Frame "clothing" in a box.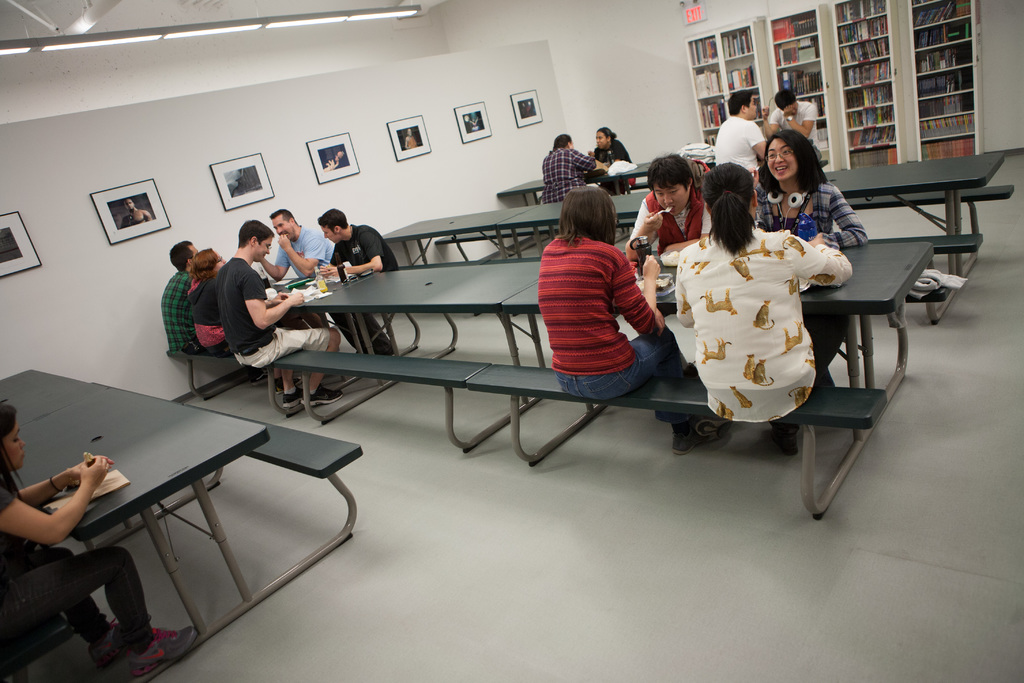
{"x1": 329, "y1": 219, "x2": 399, "y2": 273}.
